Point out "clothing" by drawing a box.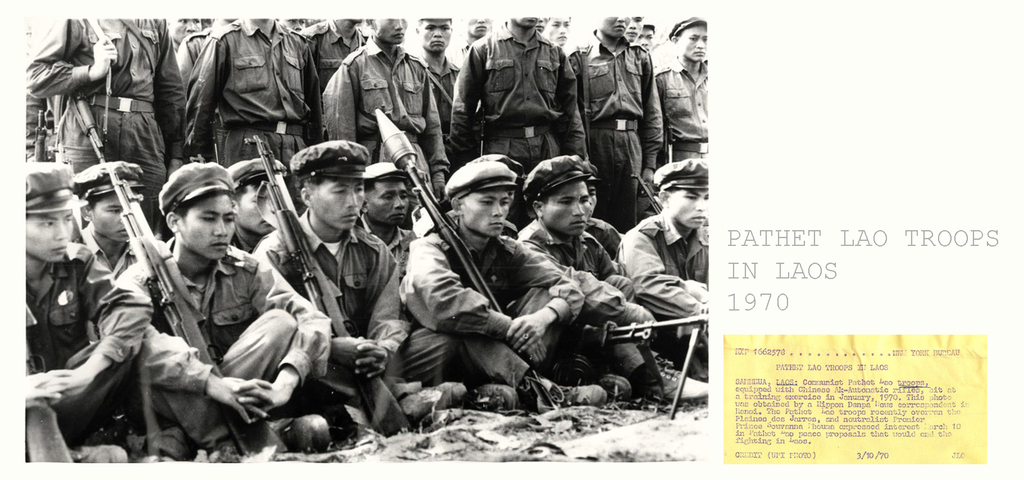
171, 10, 323, 156.
